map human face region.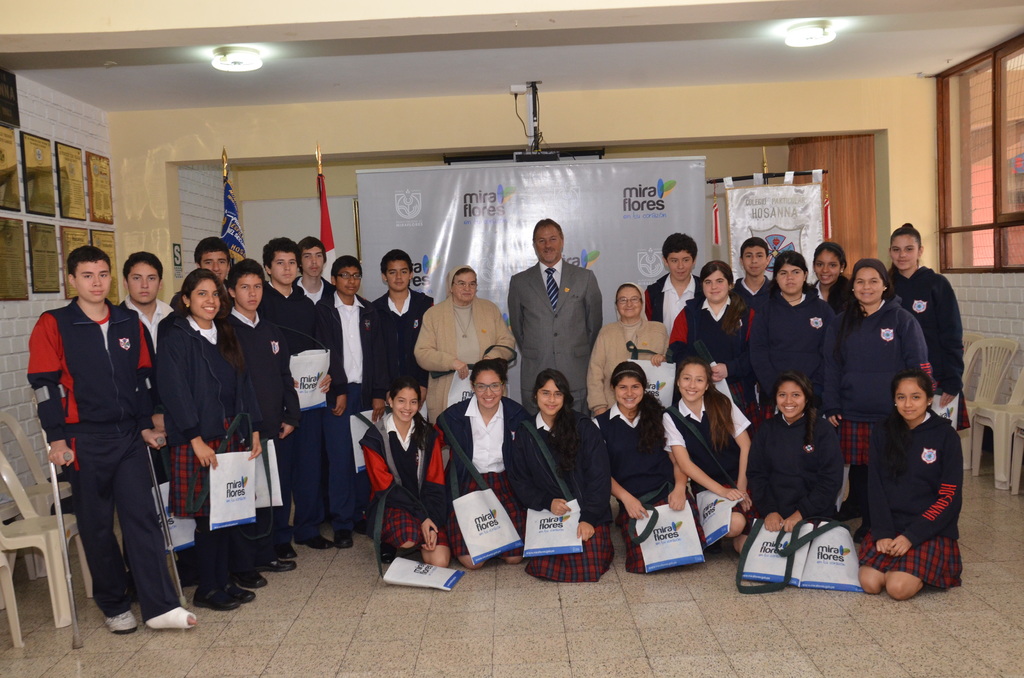
Mapped to box=[703, 270, 726, 302].
